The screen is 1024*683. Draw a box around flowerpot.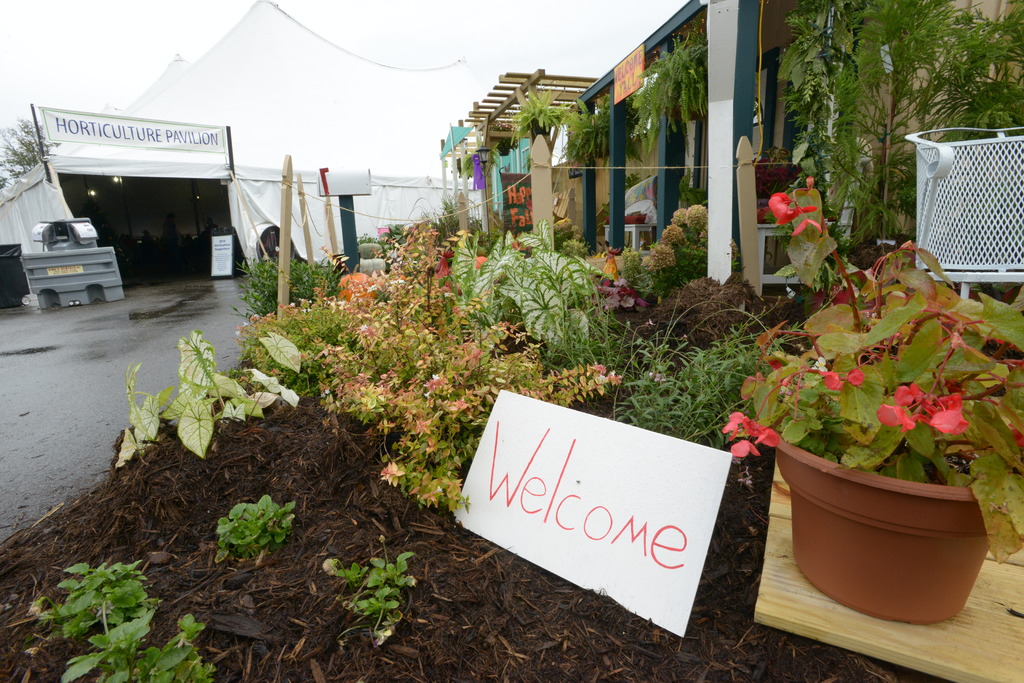
772, 440, 991, 629.
